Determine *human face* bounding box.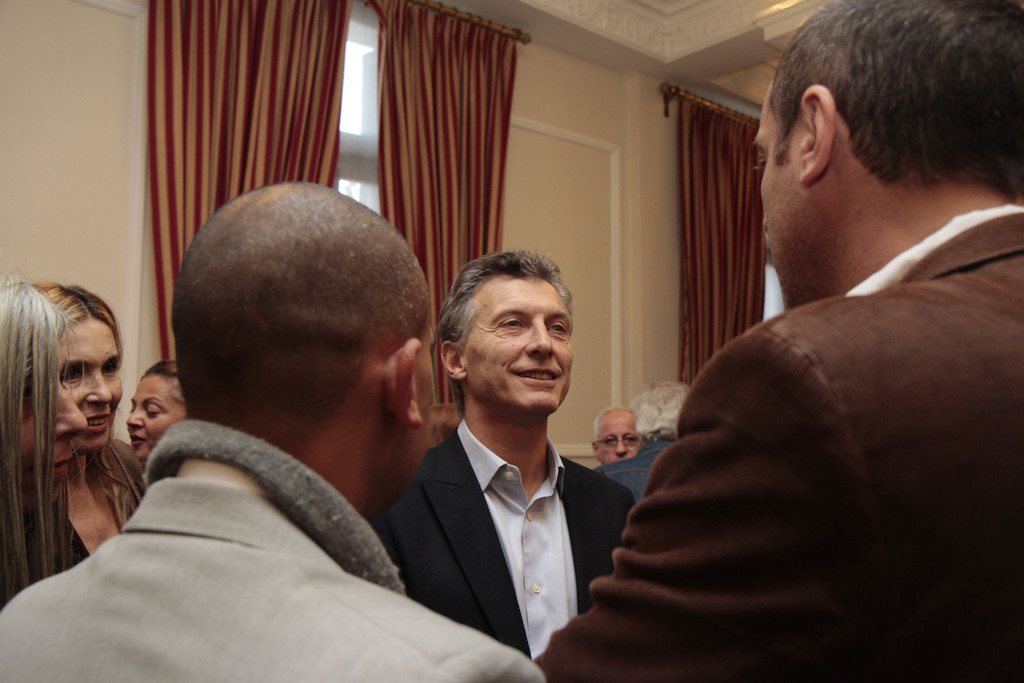
Determined: (x1=602, y1=409, x2=639, y2=459).
